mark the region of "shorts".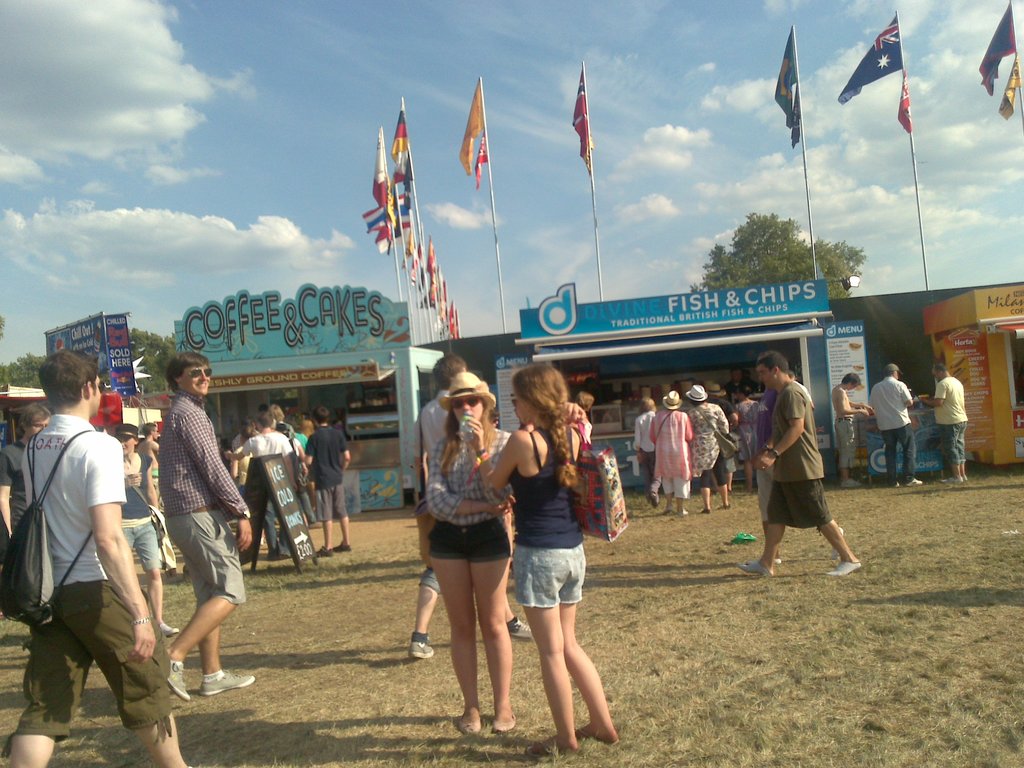
Region: {"x1": 317, "y1": 484, "x2": 350, "y2": 521}.
